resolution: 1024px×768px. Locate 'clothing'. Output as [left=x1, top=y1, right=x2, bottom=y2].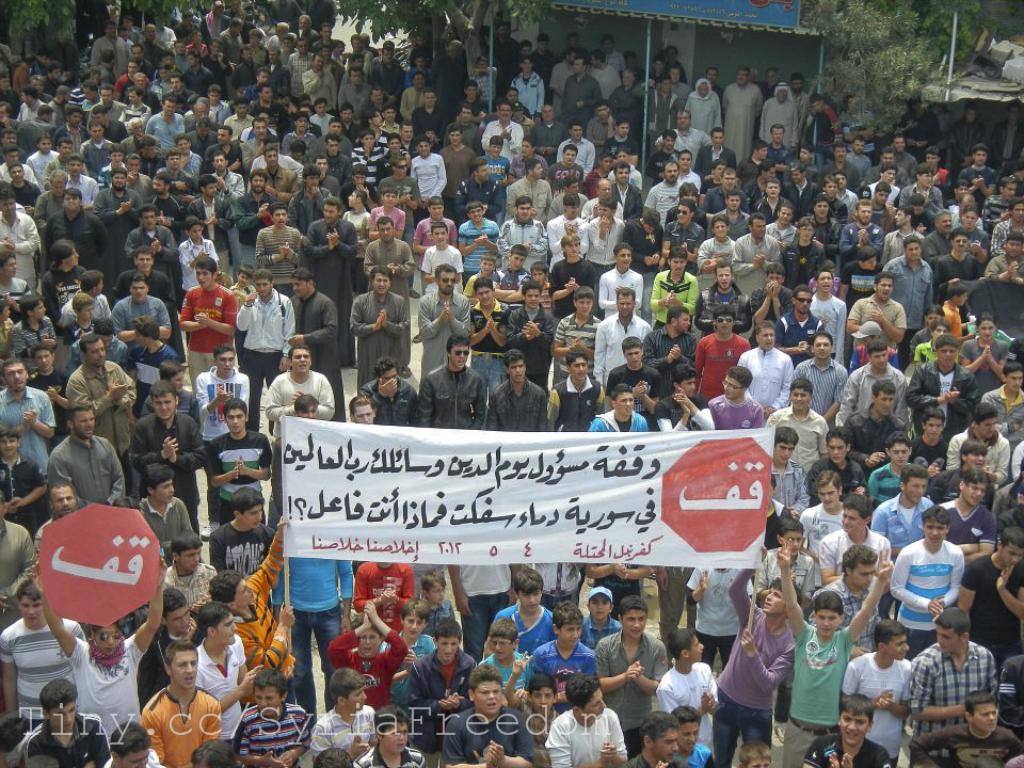
[left=858, top=469, right=906, bottom=511].
